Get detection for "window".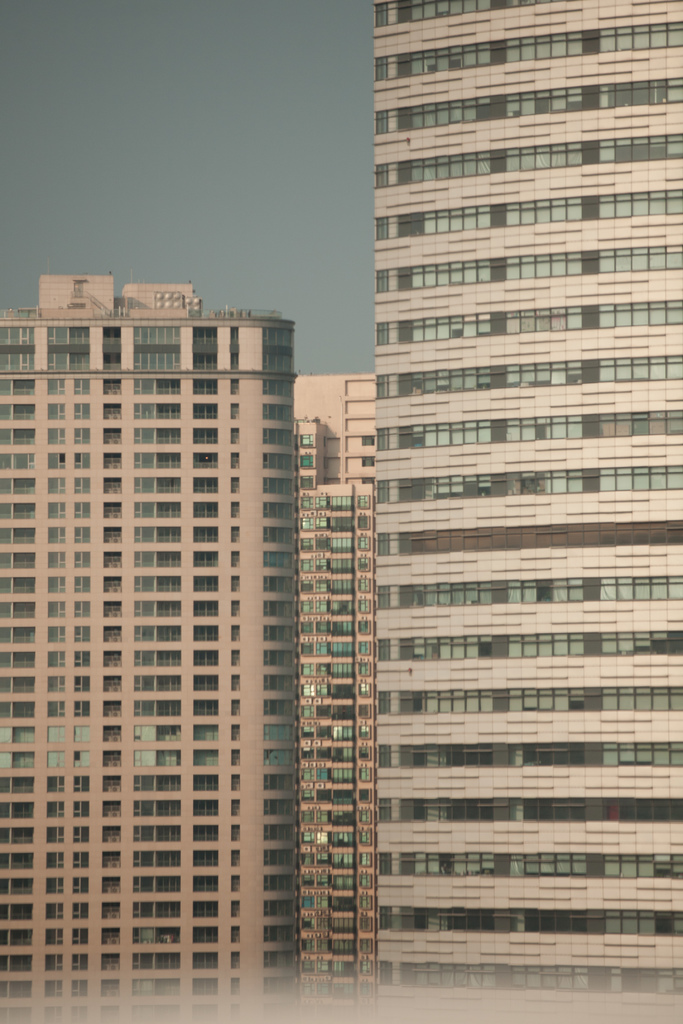
Detection: region(384, 905, 682, 934).
